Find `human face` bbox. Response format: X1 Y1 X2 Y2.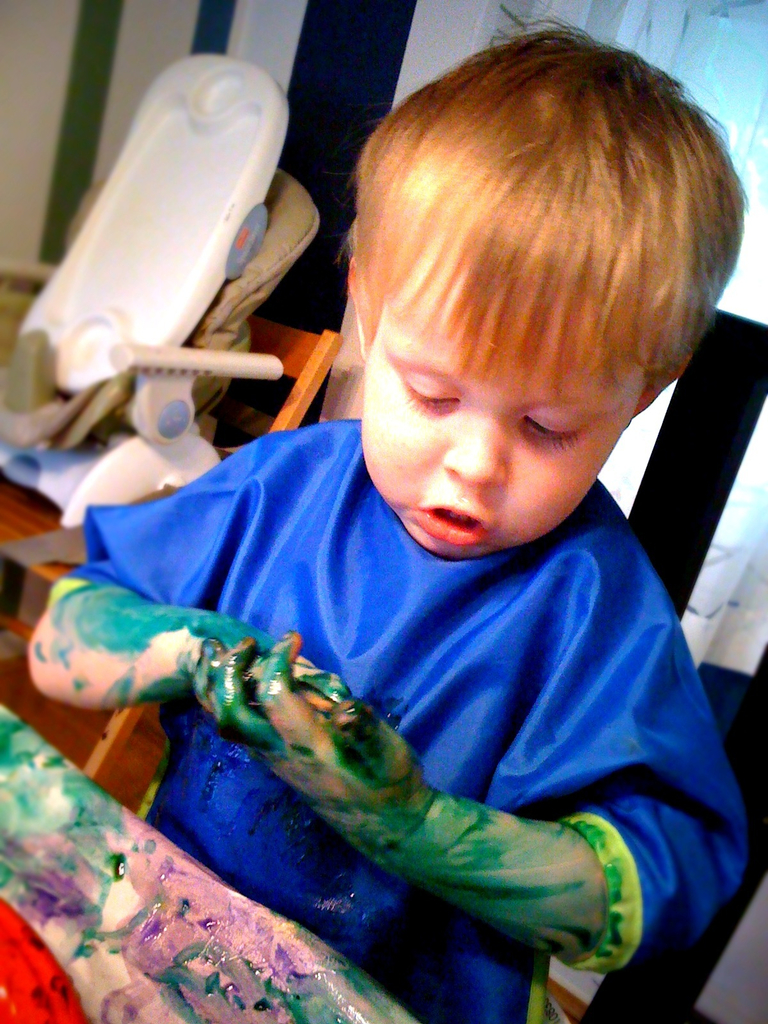
328 190 710 551.
